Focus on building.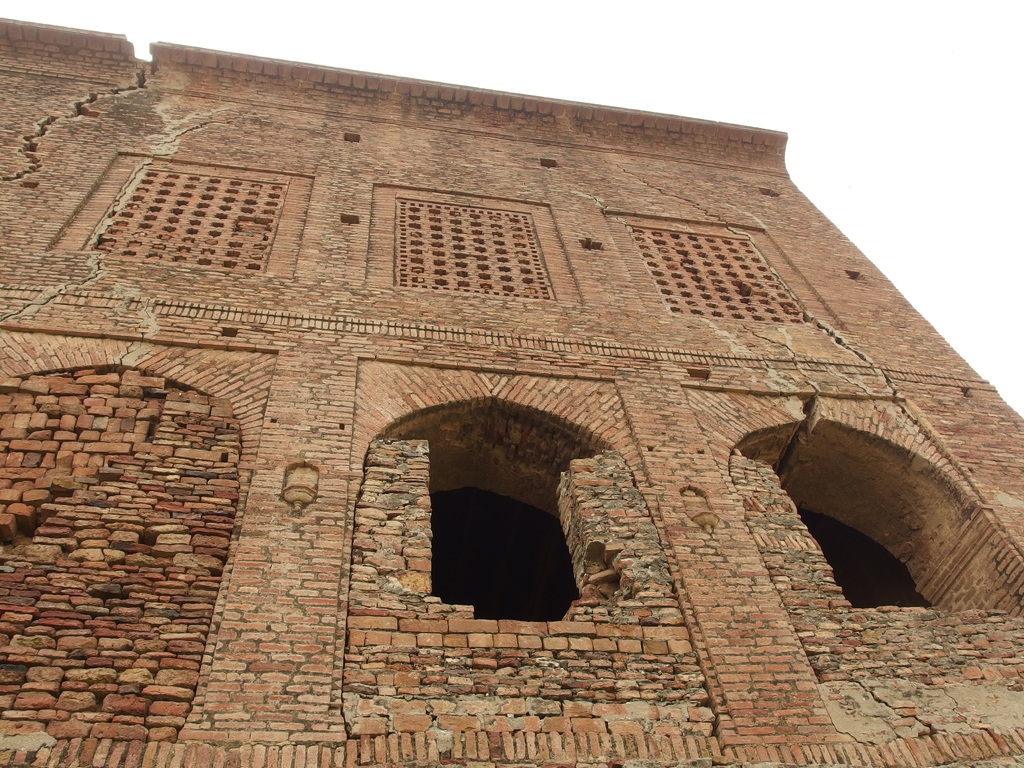
Focused at 0, 19, 1023, 767.
